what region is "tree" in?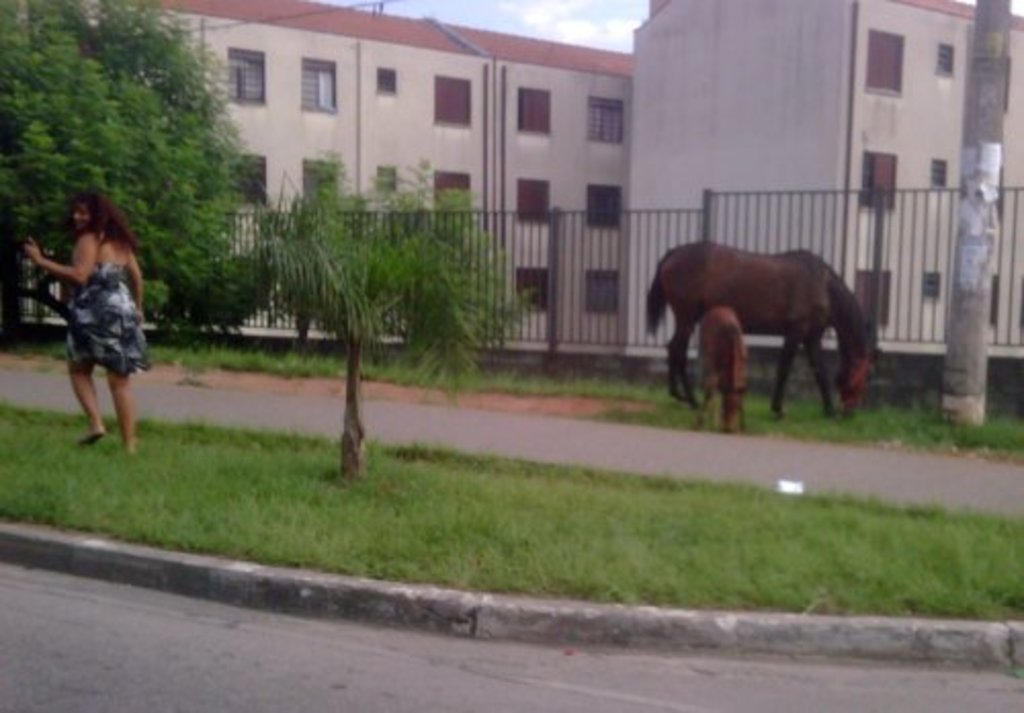
x1=0, y1=0, x2=264, y2=340.
